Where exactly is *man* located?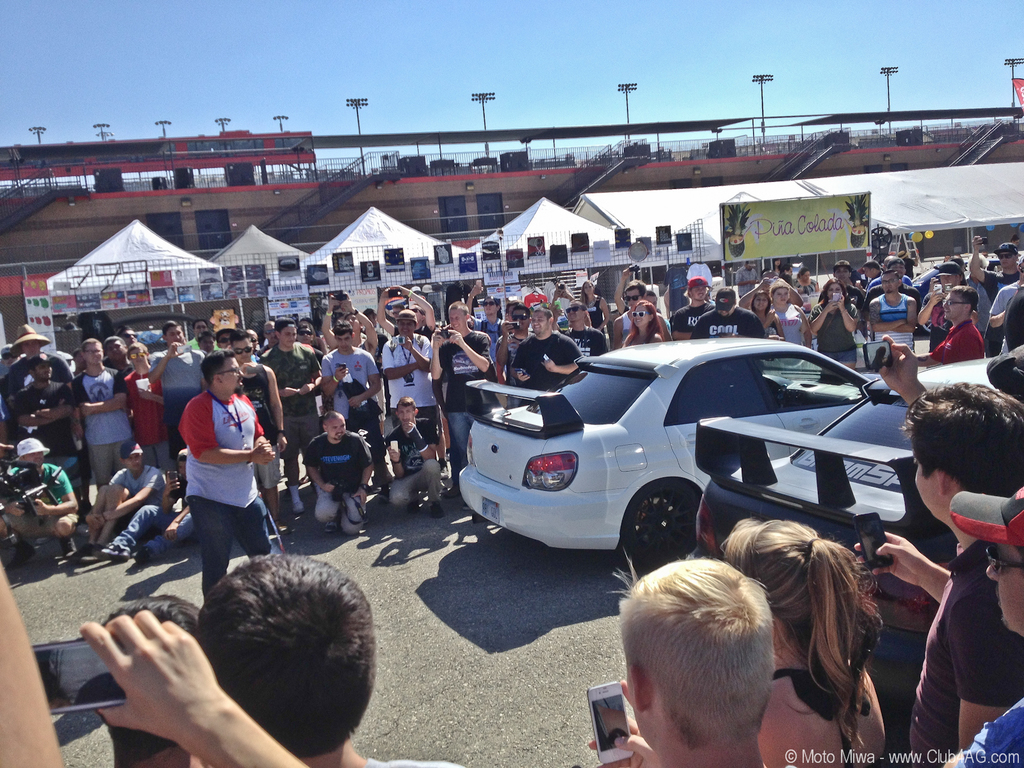
Its bounding box is l=968, t=234, r=1021, b=301.
